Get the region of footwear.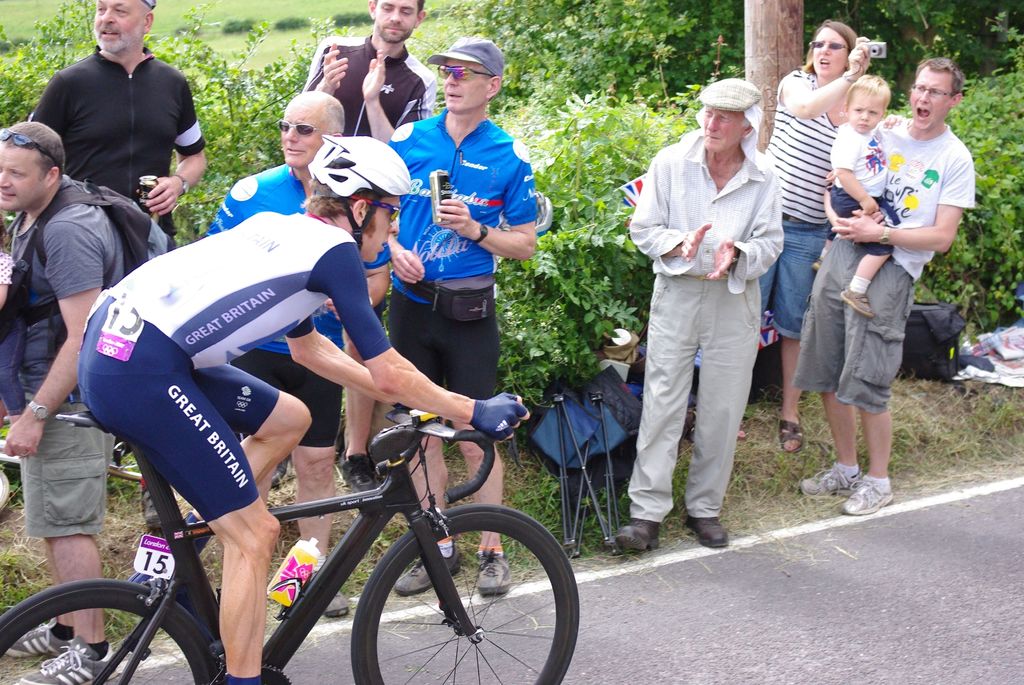
box=[19, 639, 113, 684].
